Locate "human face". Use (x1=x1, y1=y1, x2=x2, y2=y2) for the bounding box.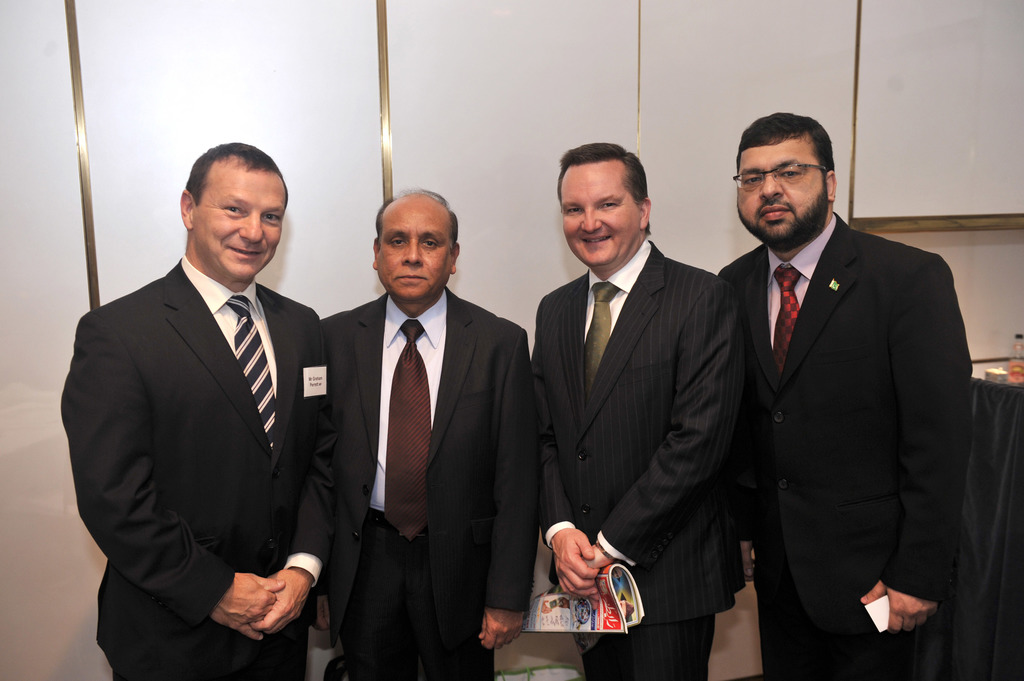
(x1=192, y1=161, x2=287, y2=279).
